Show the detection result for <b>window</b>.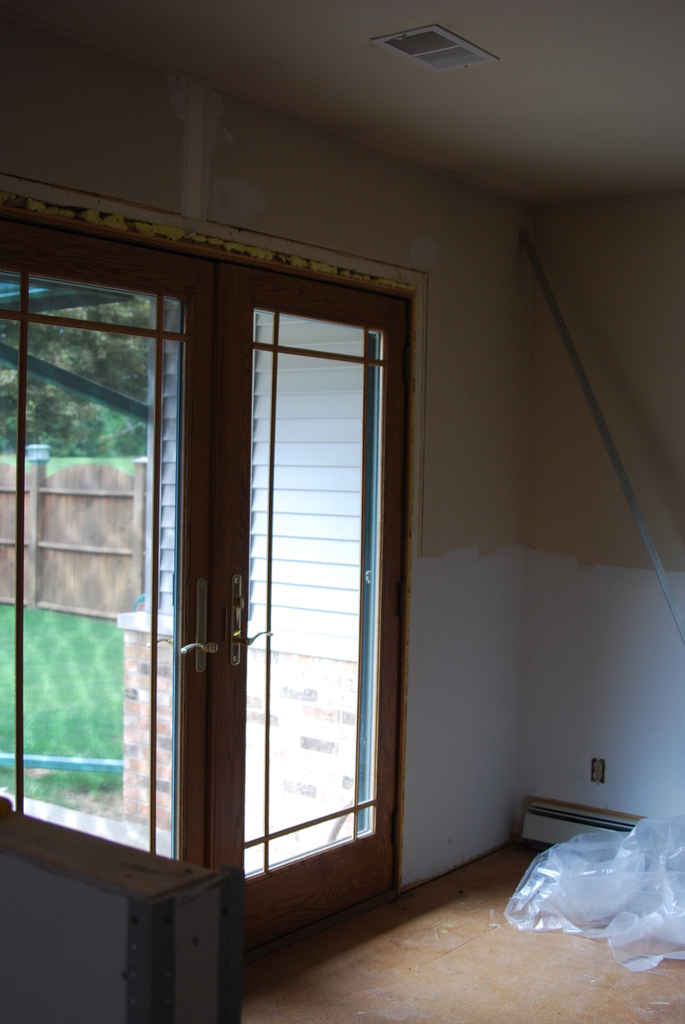
bbox(243, 314, 386, 875).
